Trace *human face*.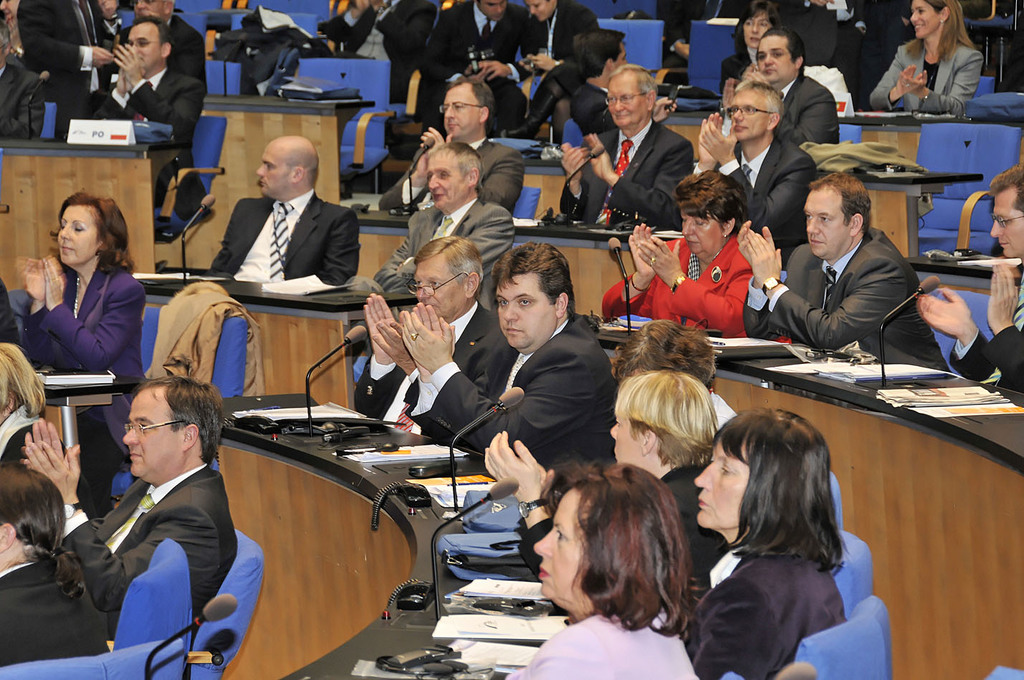
Traced to 909:1:945:37.
